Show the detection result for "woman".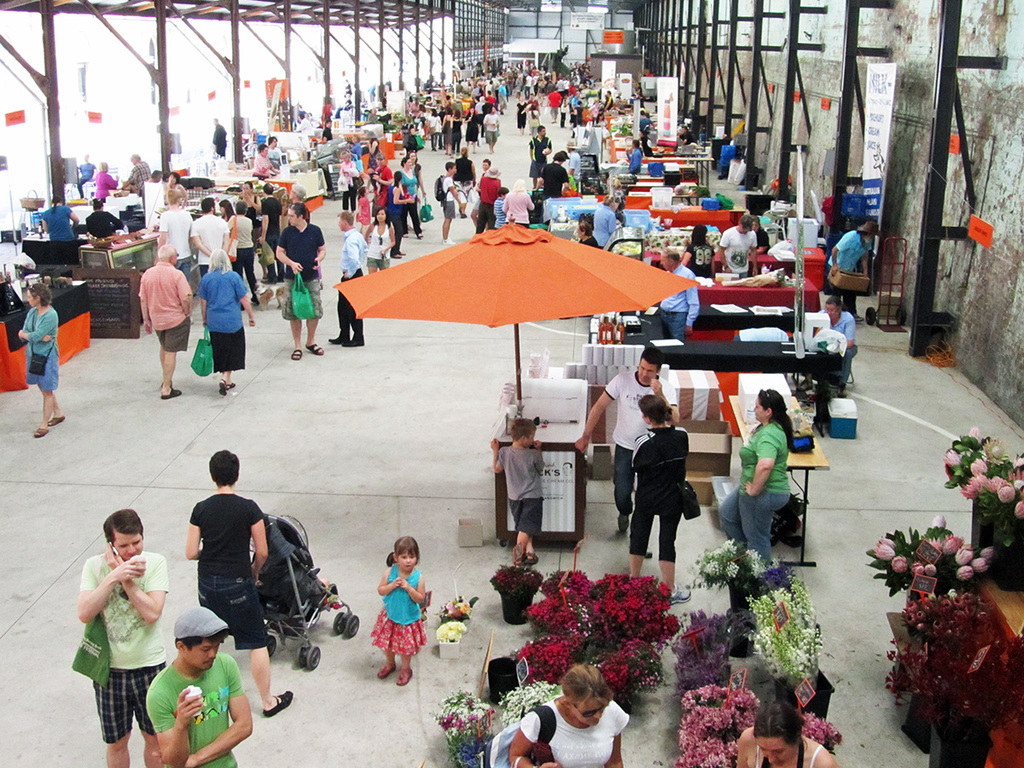
{"left": 631, "top": 393, "right": 692, "bottom": 601}.
